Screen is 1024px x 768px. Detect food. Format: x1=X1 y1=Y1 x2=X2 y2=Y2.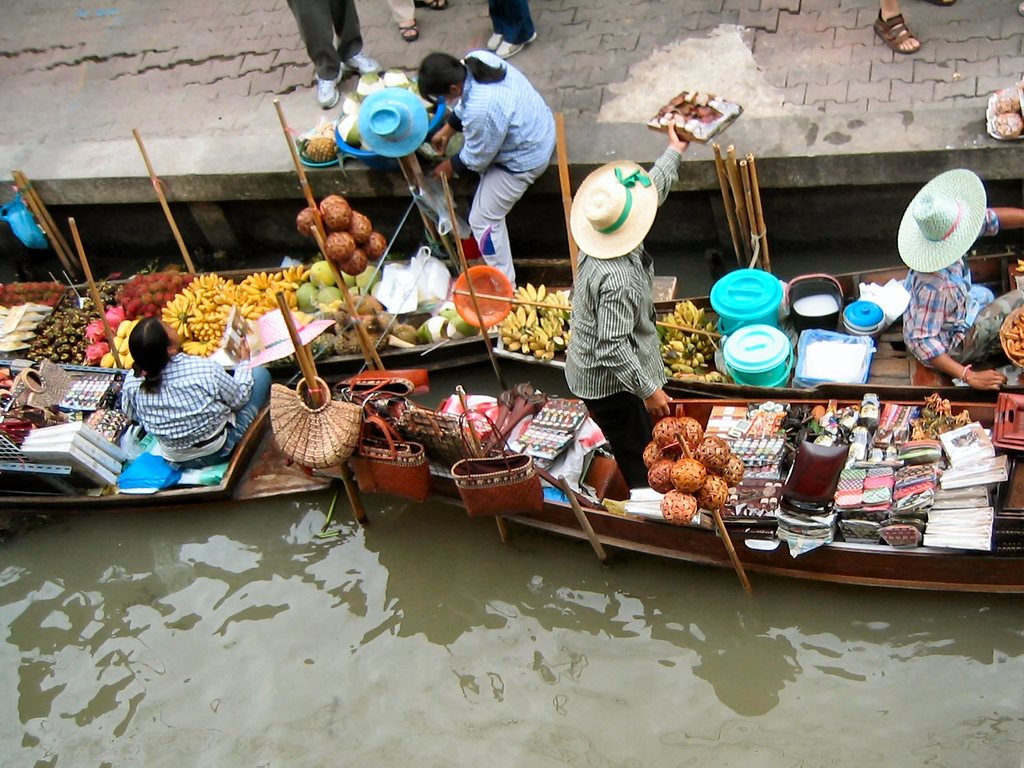
x1=655 y1=297 x2=720 y2=384.
